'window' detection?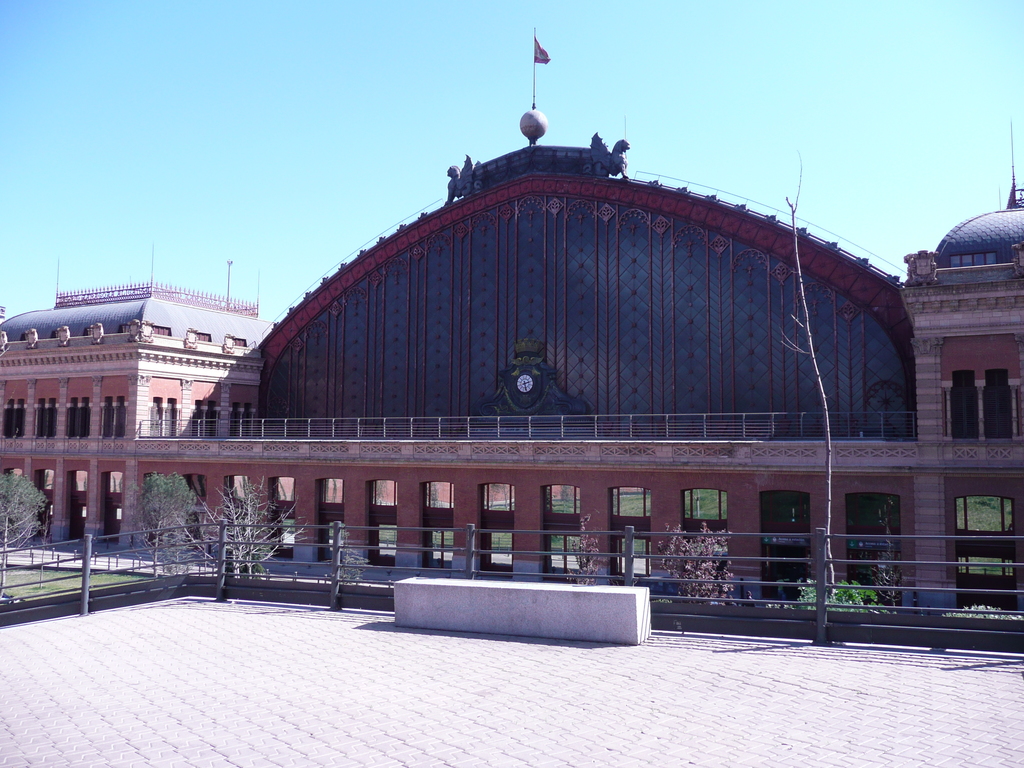
bbox=[609, 485, 652, 589]
